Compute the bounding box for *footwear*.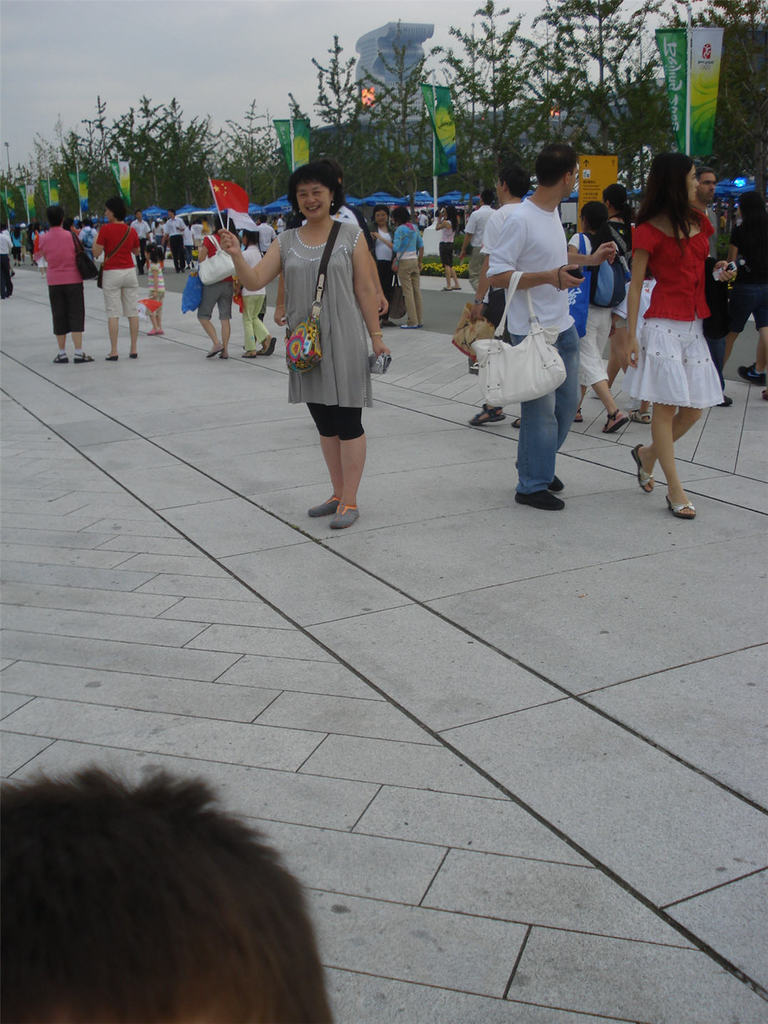
l=602, t=409, r=630, b=439.
